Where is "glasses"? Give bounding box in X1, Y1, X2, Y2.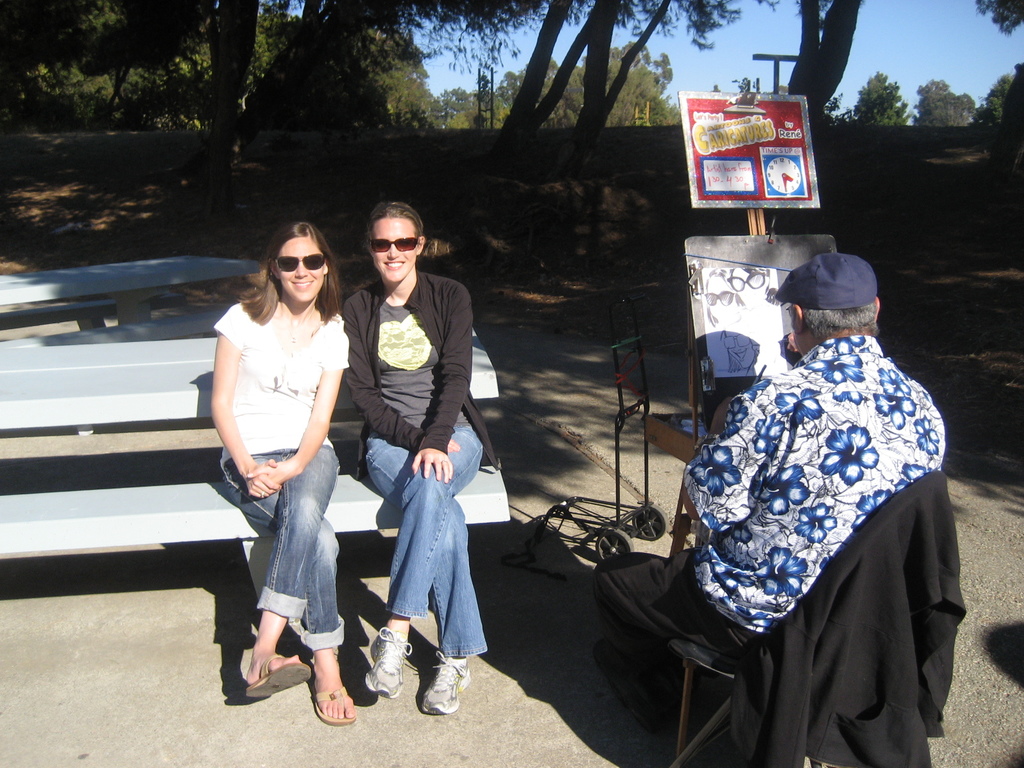
276, 248, 327, 276.
